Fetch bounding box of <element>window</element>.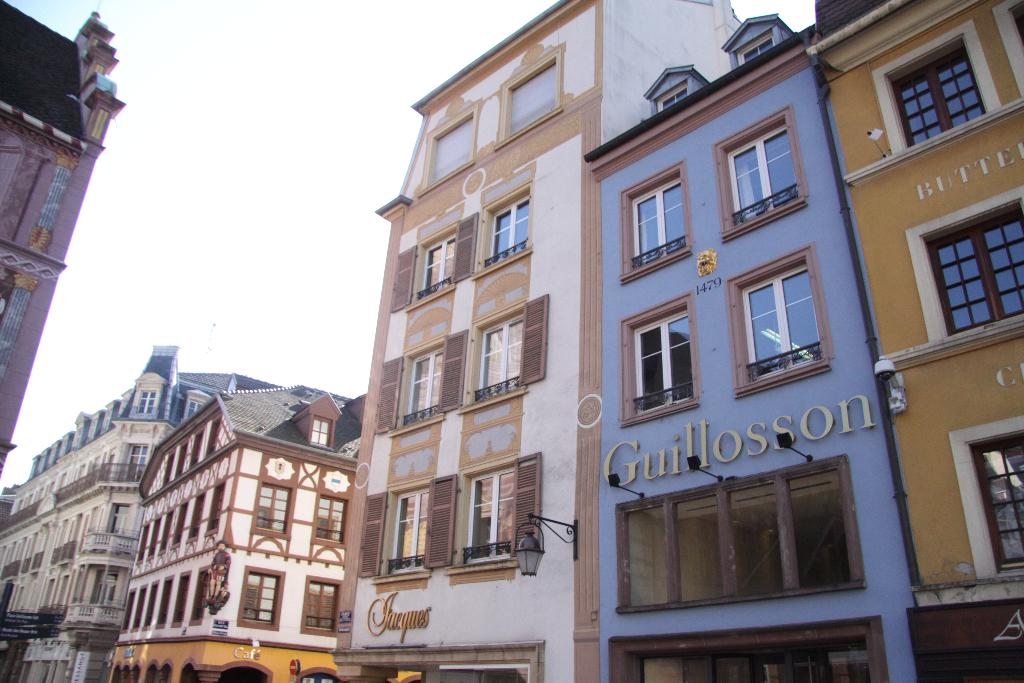
Bbox: detection(927, 201, 1023, 336).
